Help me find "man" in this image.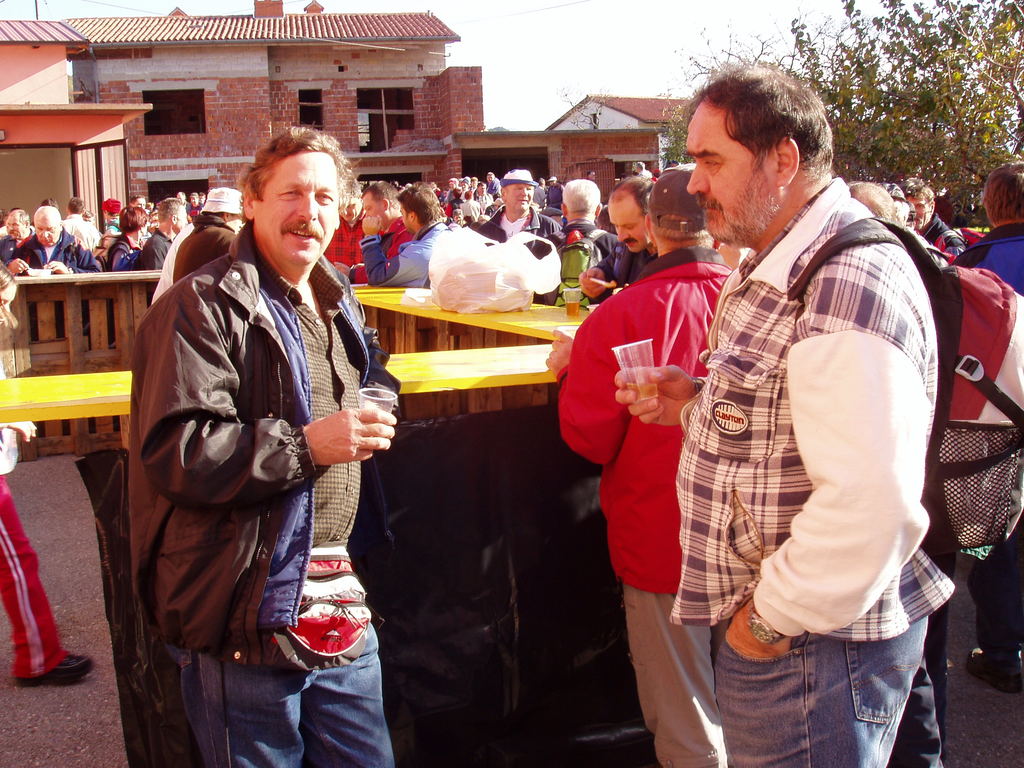
Found it: [x1=852, y1=182, x2=893, y2=230].
